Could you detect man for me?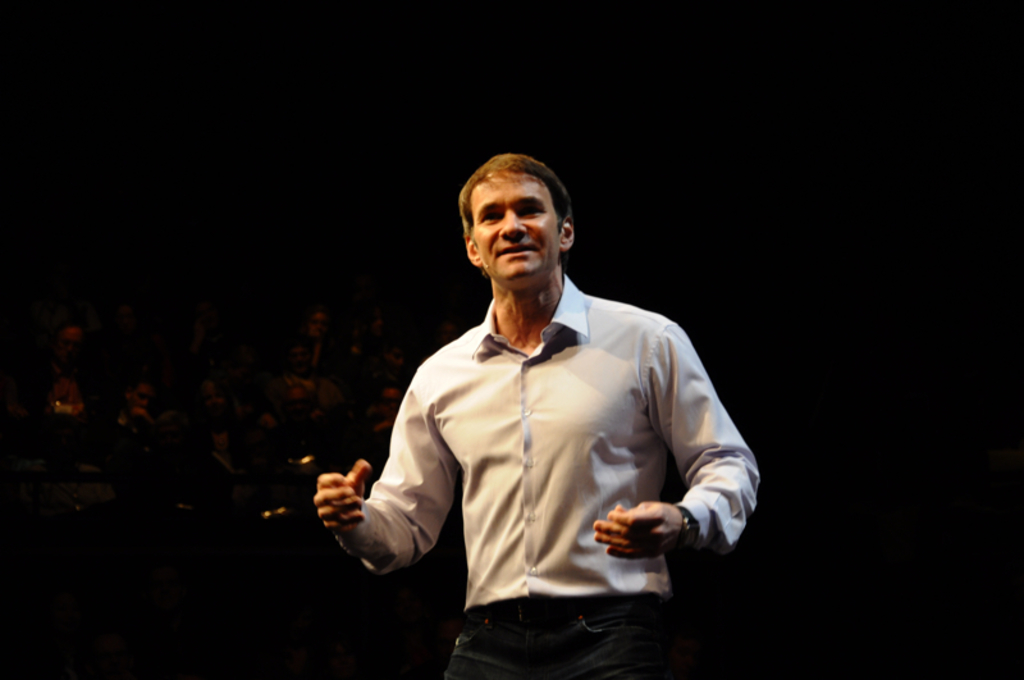
Detection result: x1=321, y1=143, x2=754, y2=663.
